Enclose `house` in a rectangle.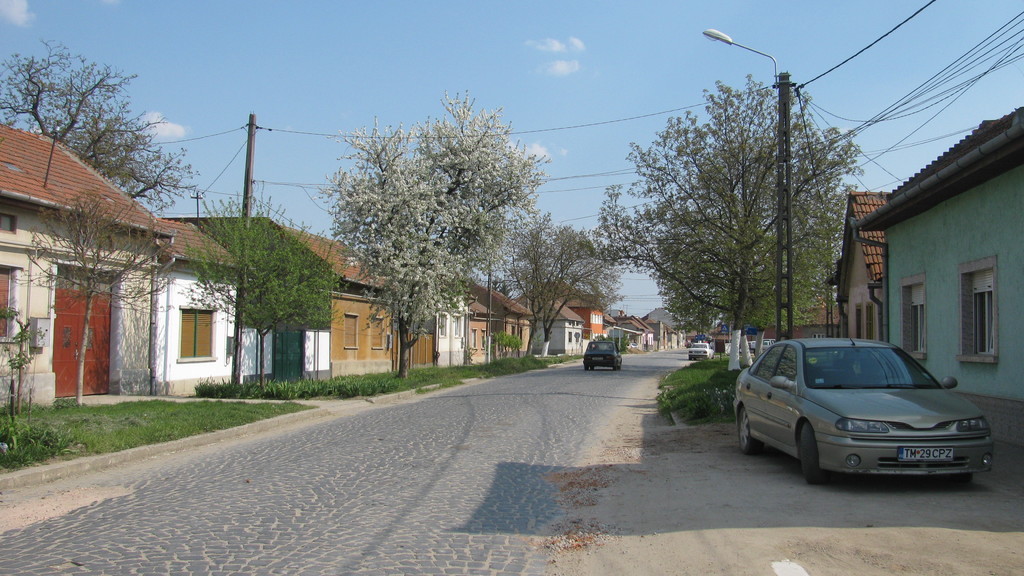
854,98,1023,408.
